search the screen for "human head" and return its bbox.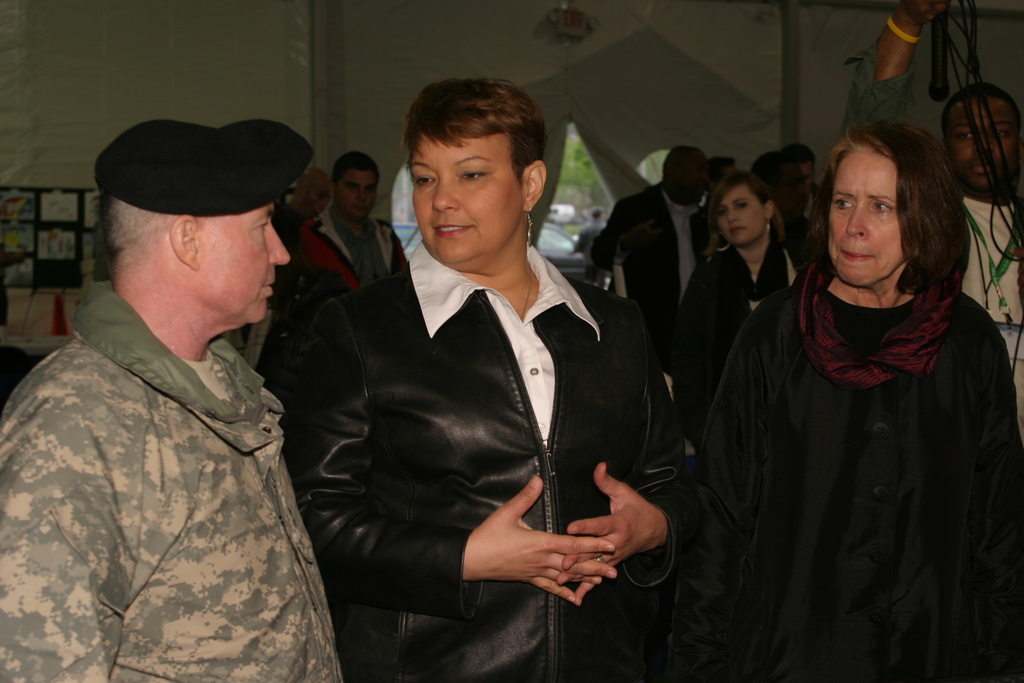
Found: Rect(661, 144, 710, 208).
